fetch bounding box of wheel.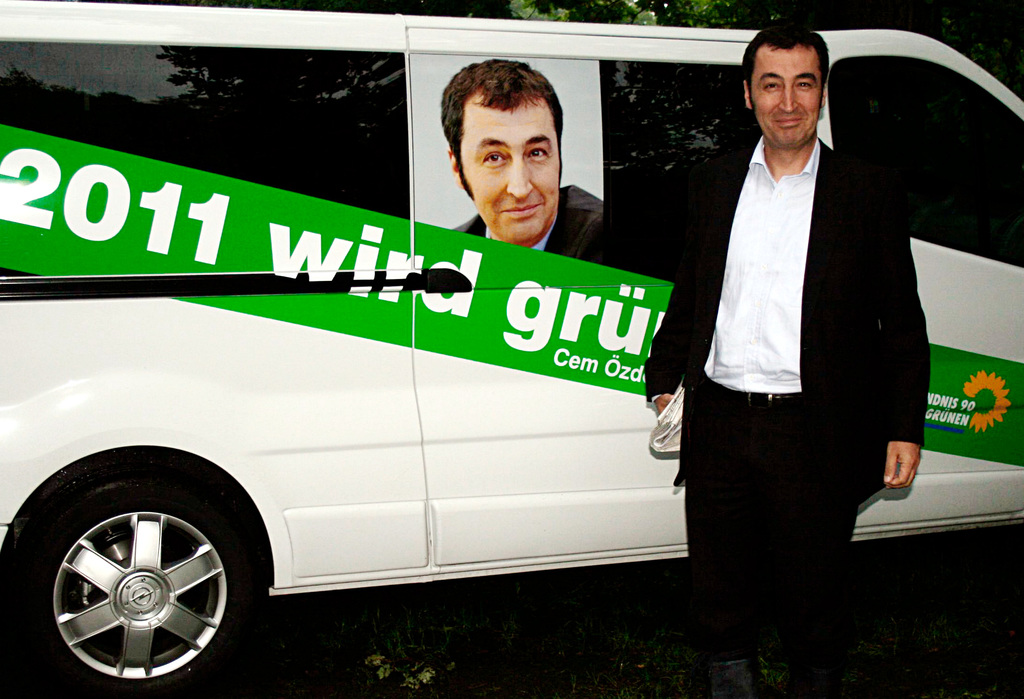
Bbox: bbox(33, 478, 237, 681).
